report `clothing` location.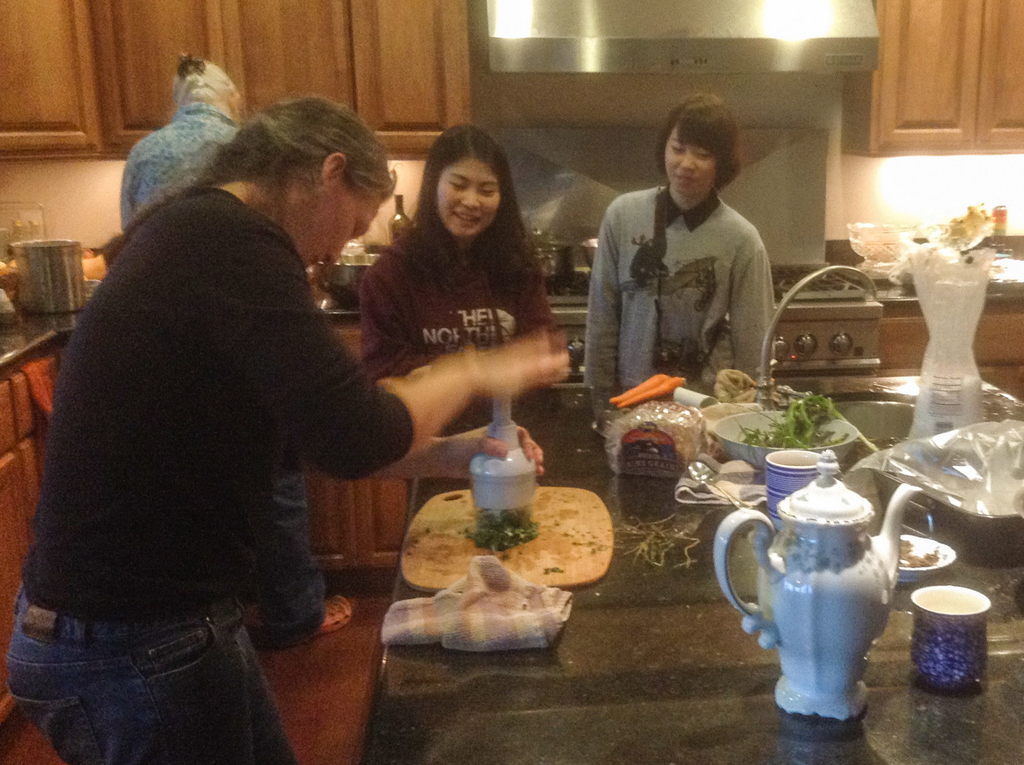
Report: 17,170,416,617.
